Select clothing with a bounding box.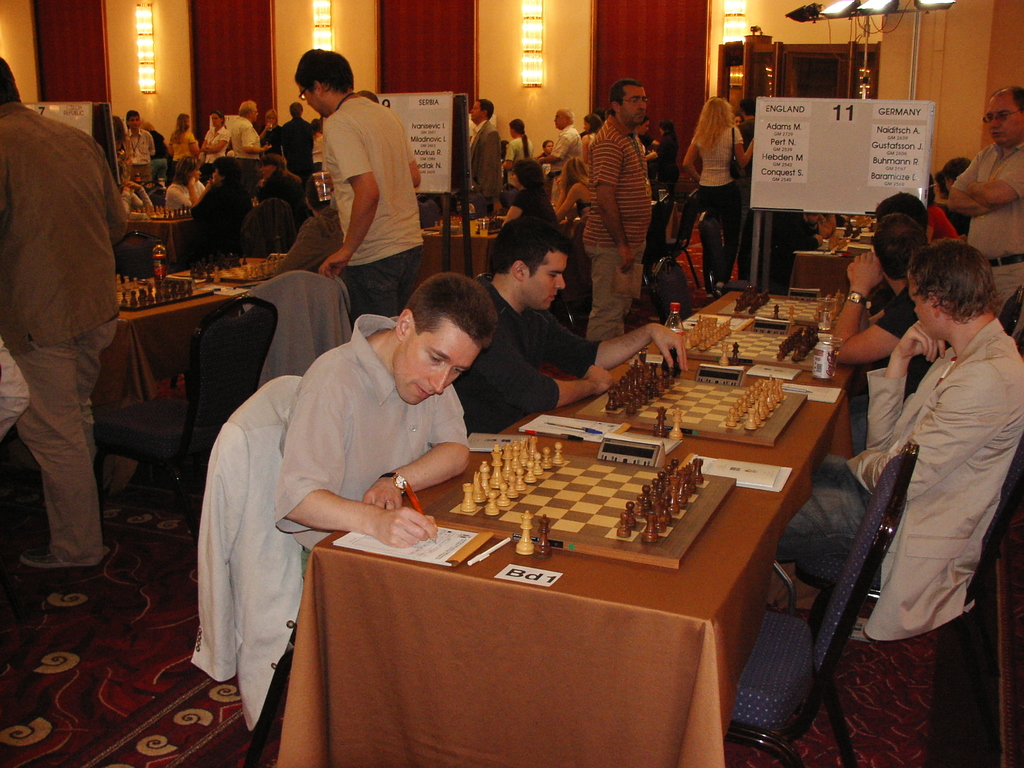
[x1=654, y1=132, x2=681, y2=189].
